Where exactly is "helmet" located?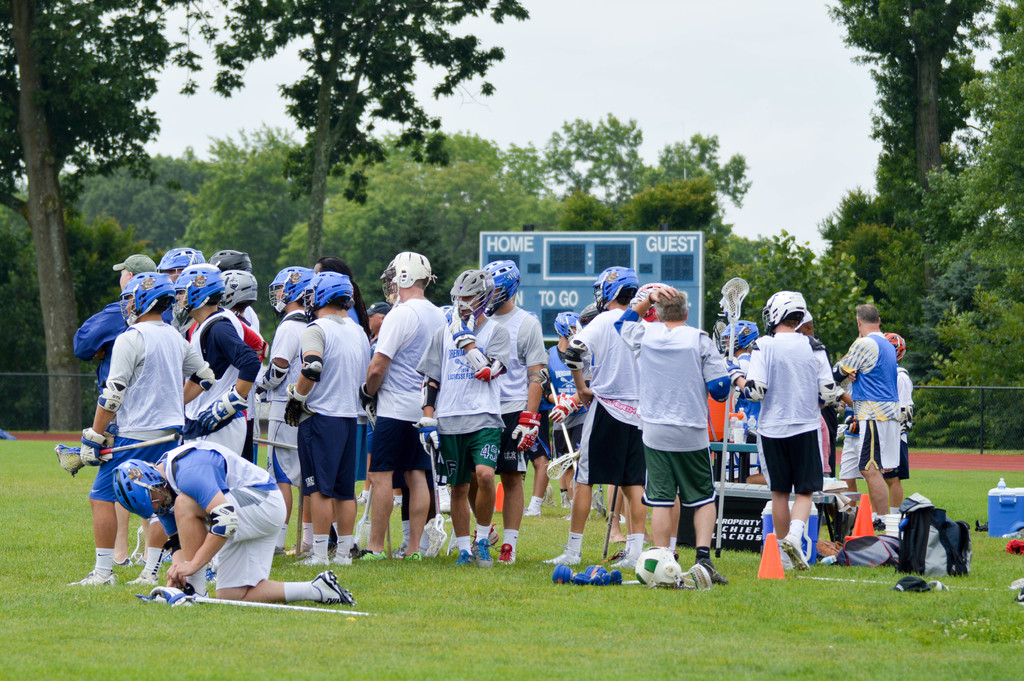
Its bounding box is <region>111, 457, 170, 526</region>.
